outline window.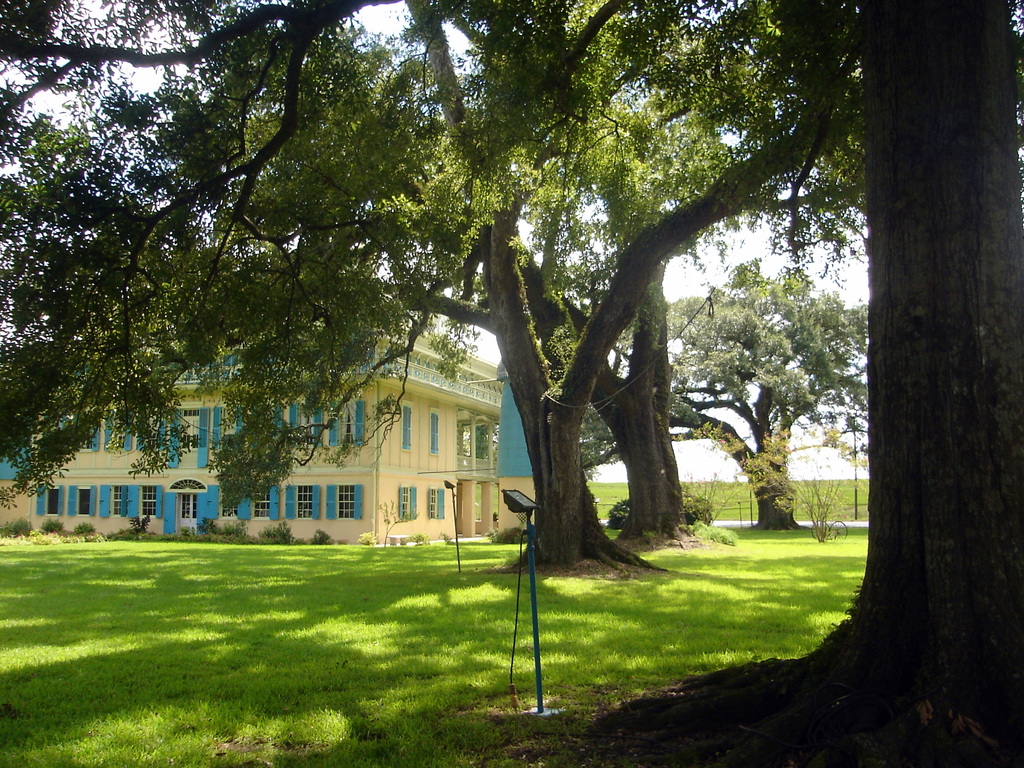
Outline: crop(394, 482, 418, 518).
